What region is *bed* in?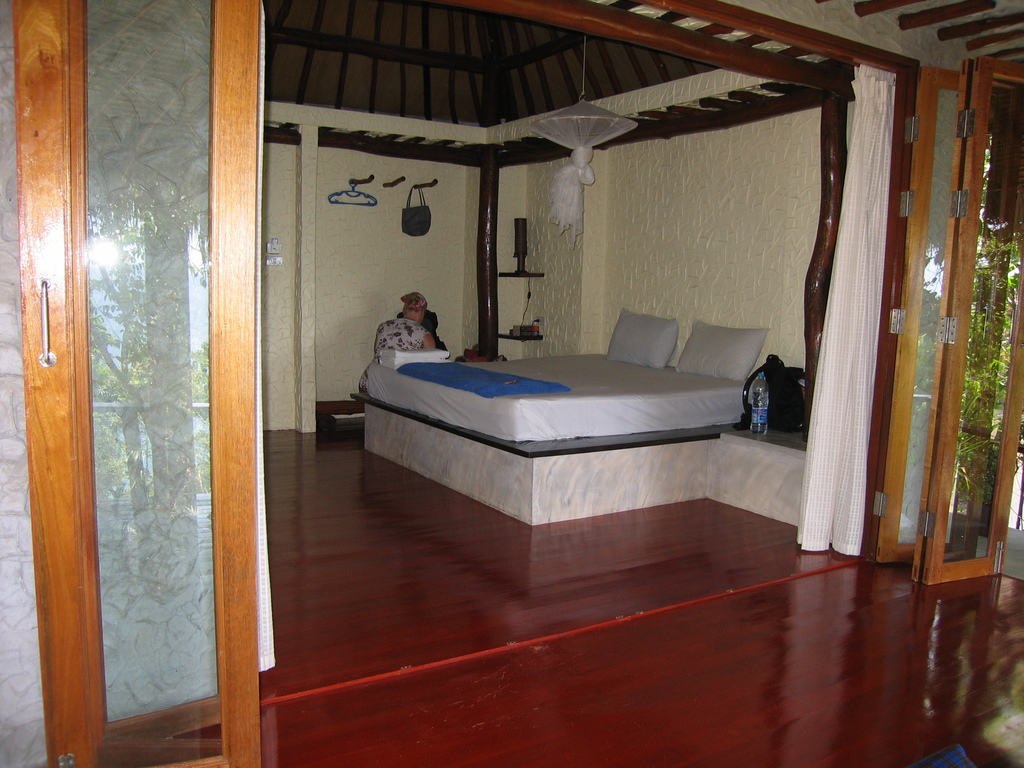
box(342, 278, 781, 556).
